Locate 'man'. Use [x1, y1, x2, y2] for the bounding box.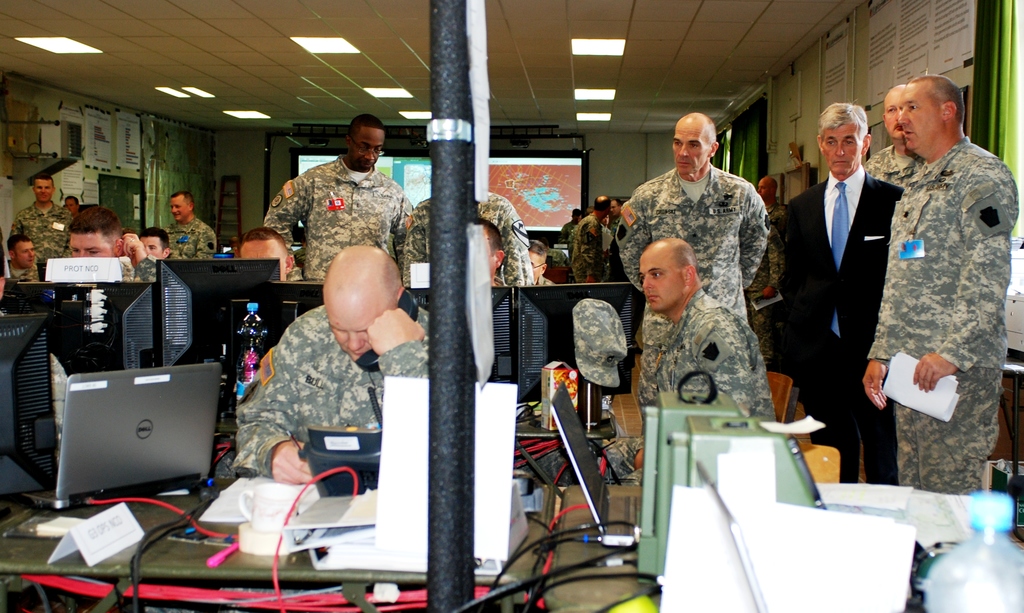
[65, 194, 77, 204].
